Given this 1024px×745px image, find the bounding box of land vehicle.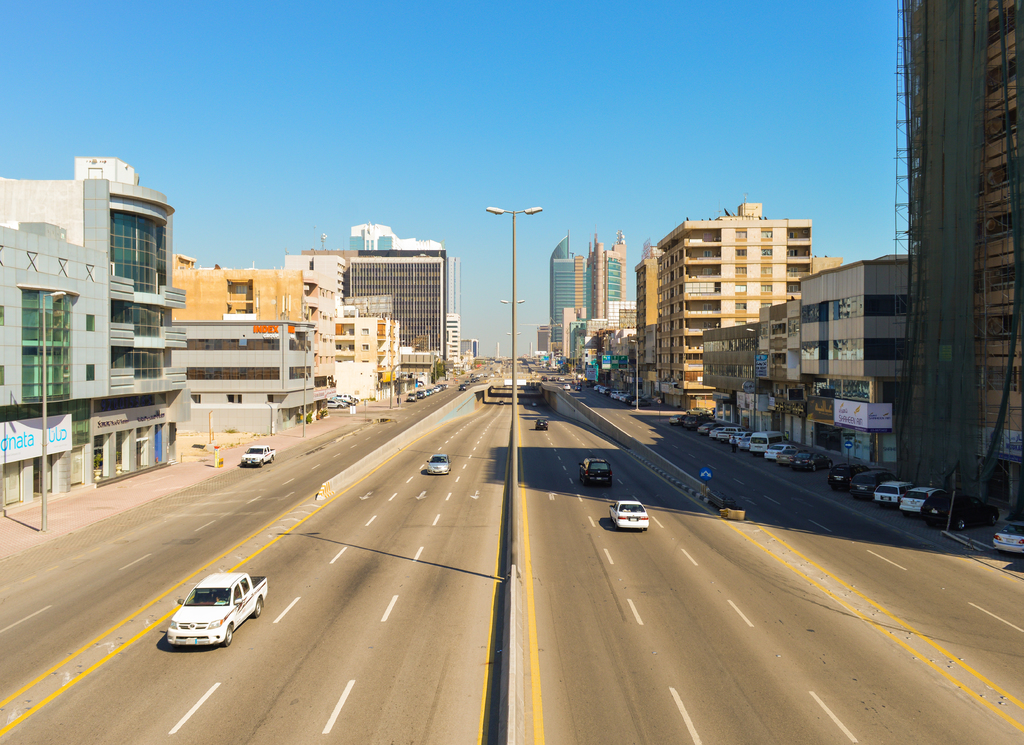
<region>167, 571, 267, 655</region>.
